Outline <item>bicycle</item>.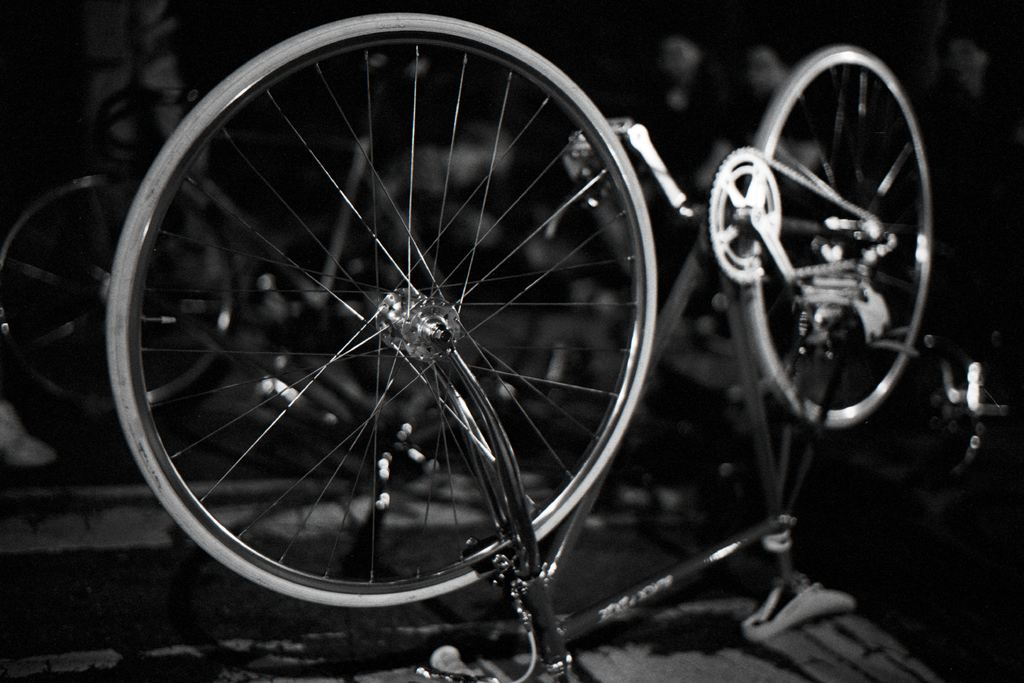
Outline: pyautogui.locateOnScreen(99, 3, 940, 682).
